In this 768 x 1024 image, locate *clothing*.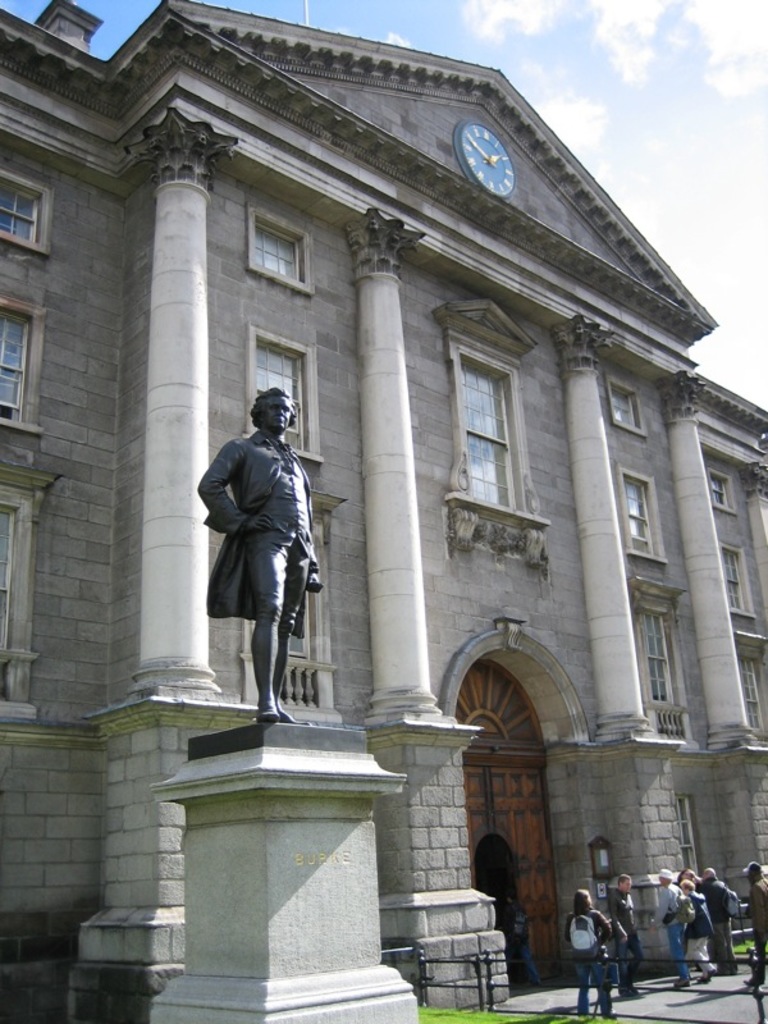
Bounding box: [left=196, top=429, right=319, bottom=641].
